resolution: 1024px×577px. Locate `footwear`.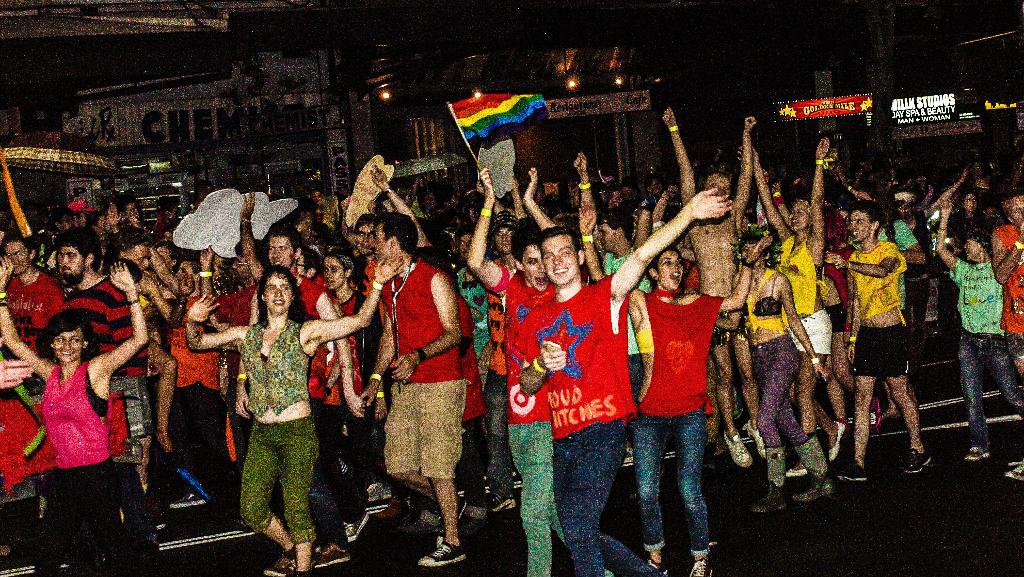
crop(264, 553, 295, 576).
